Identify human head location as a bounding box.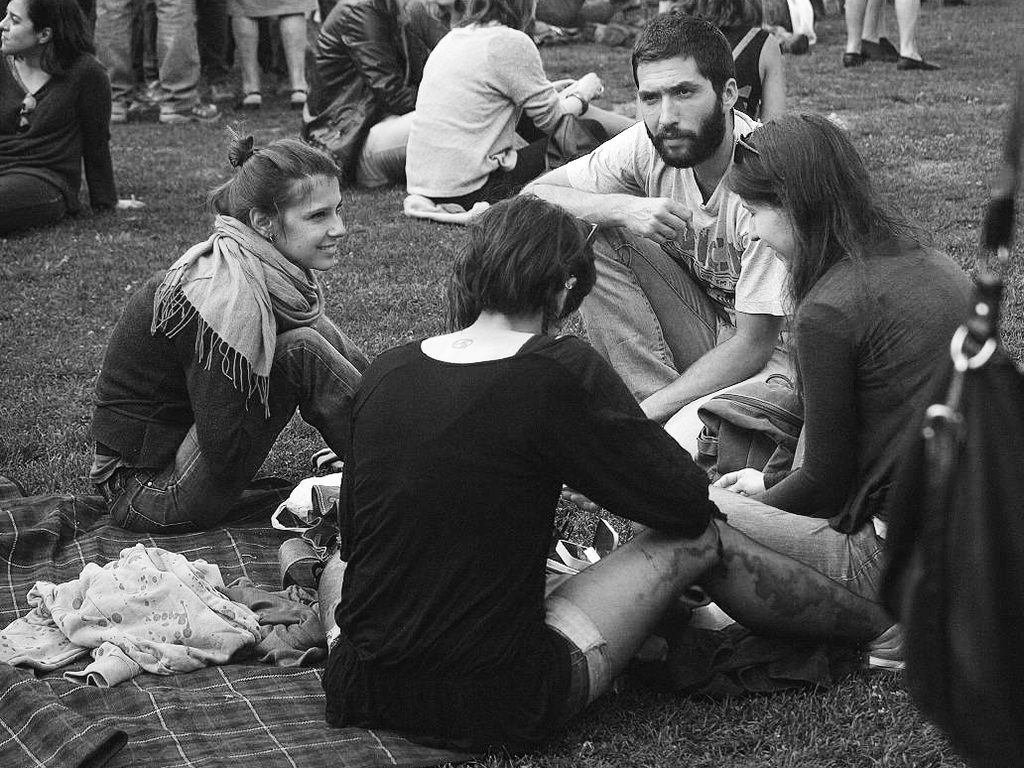
{"left": 676, "top": 0, "right": 766, "bottom": 26}.
